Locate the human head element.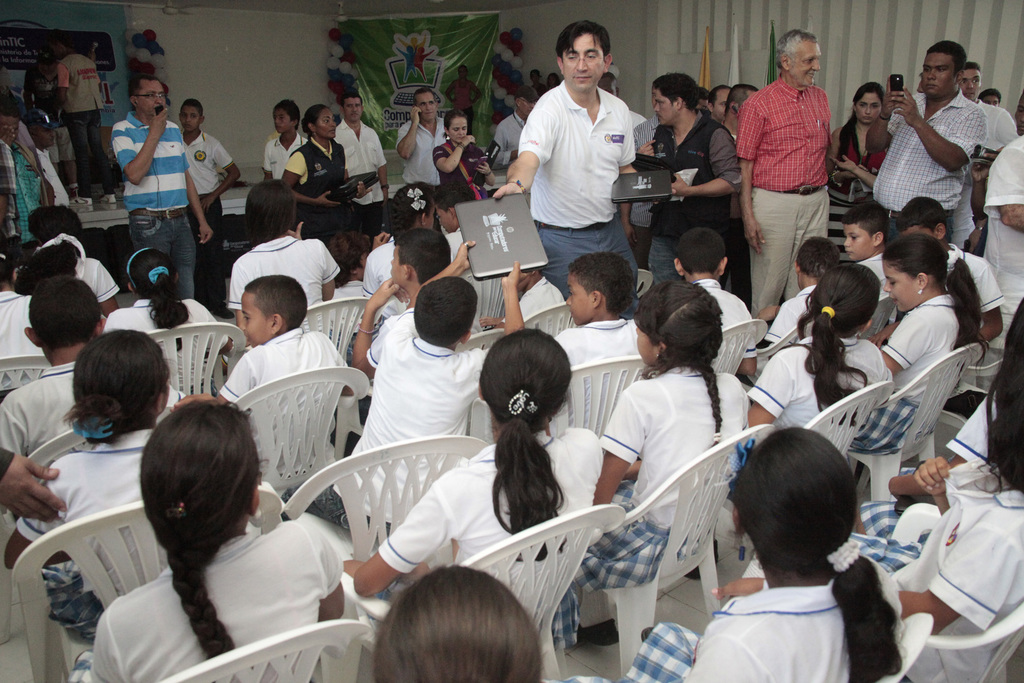
Element bbox: (336, 89, 360, 120).
